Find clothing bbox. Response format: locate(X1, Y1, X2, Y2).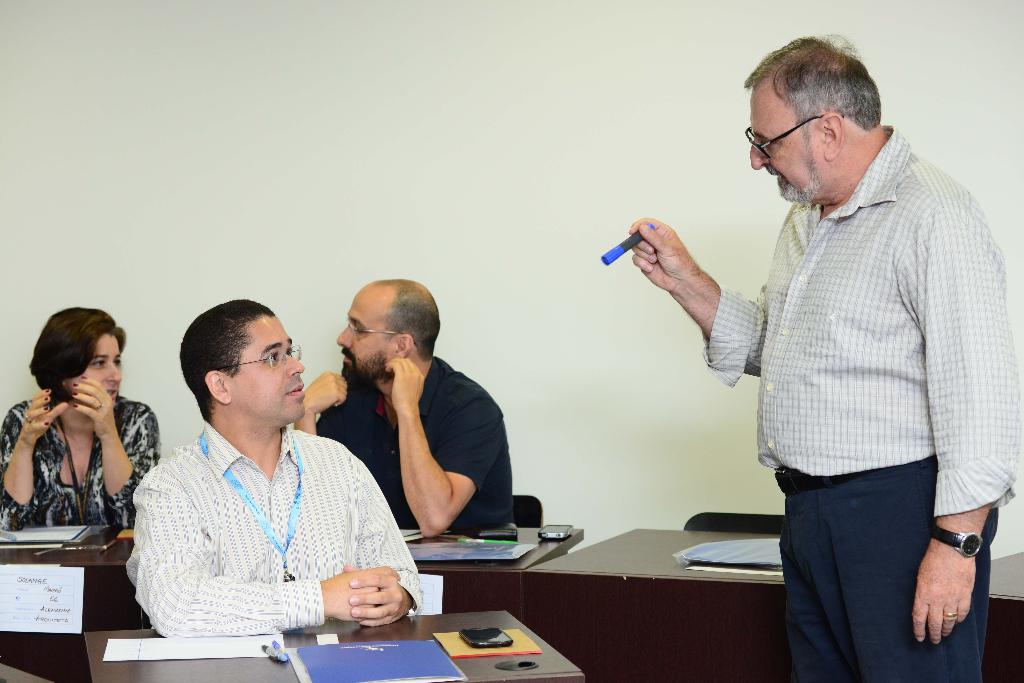
locate(308, 352, 518, 524).
